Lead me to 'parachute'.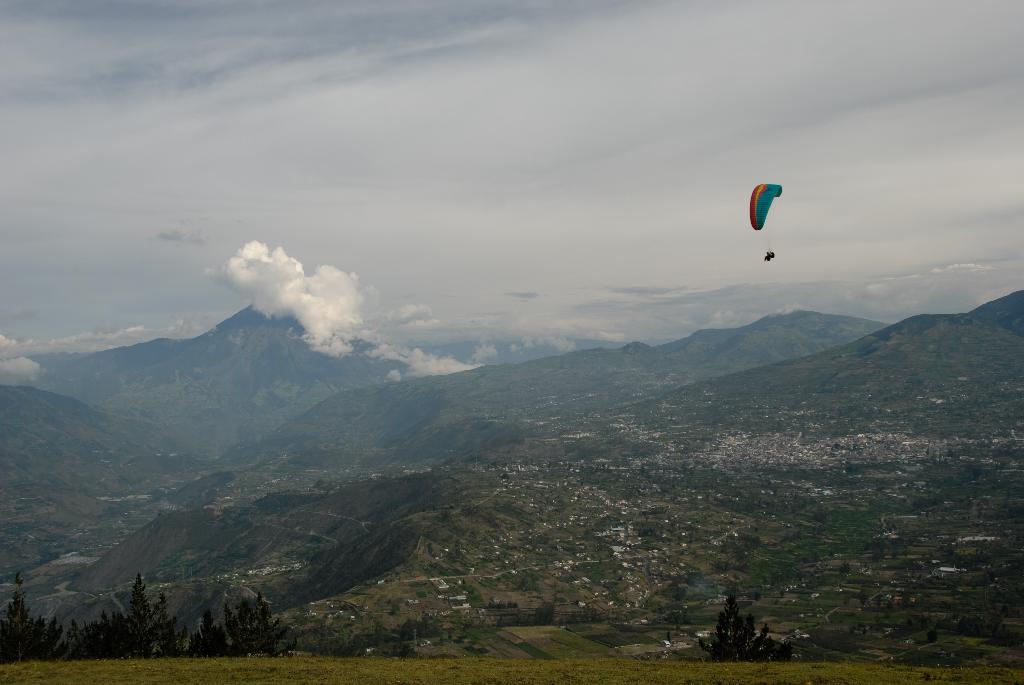
Lead to region(748, 181, 782, 229).
